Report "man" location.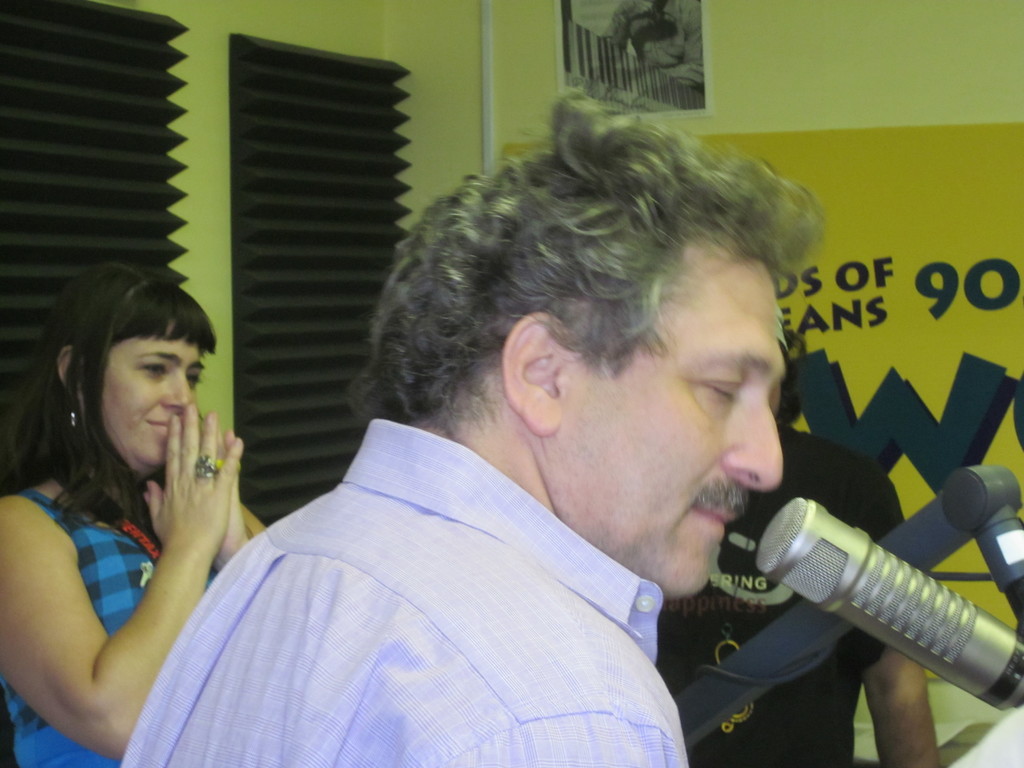
Report: [654, 331, 939, 767].
